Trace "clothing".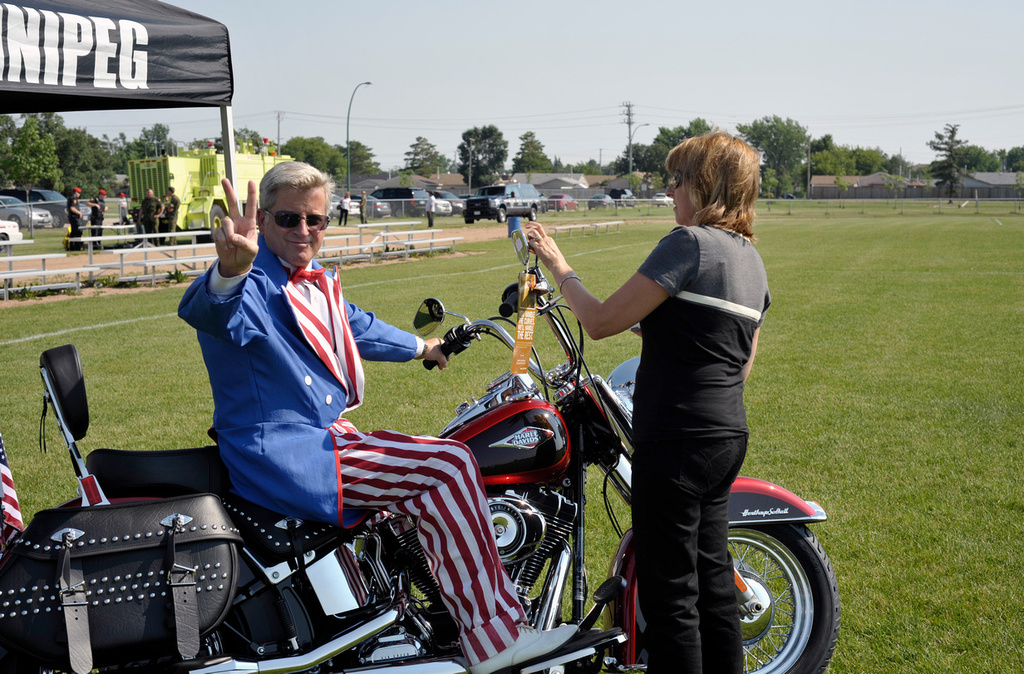
Traced to 165,191,180,236.
